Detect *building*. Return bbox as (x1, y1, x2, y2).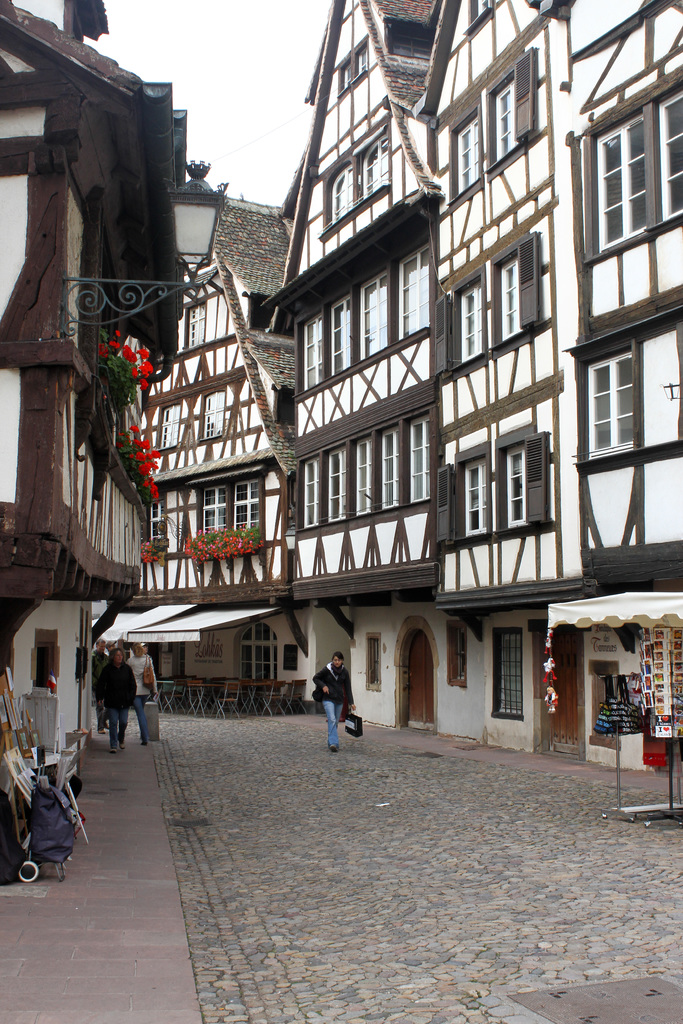
(261, 0, 449, 732).
